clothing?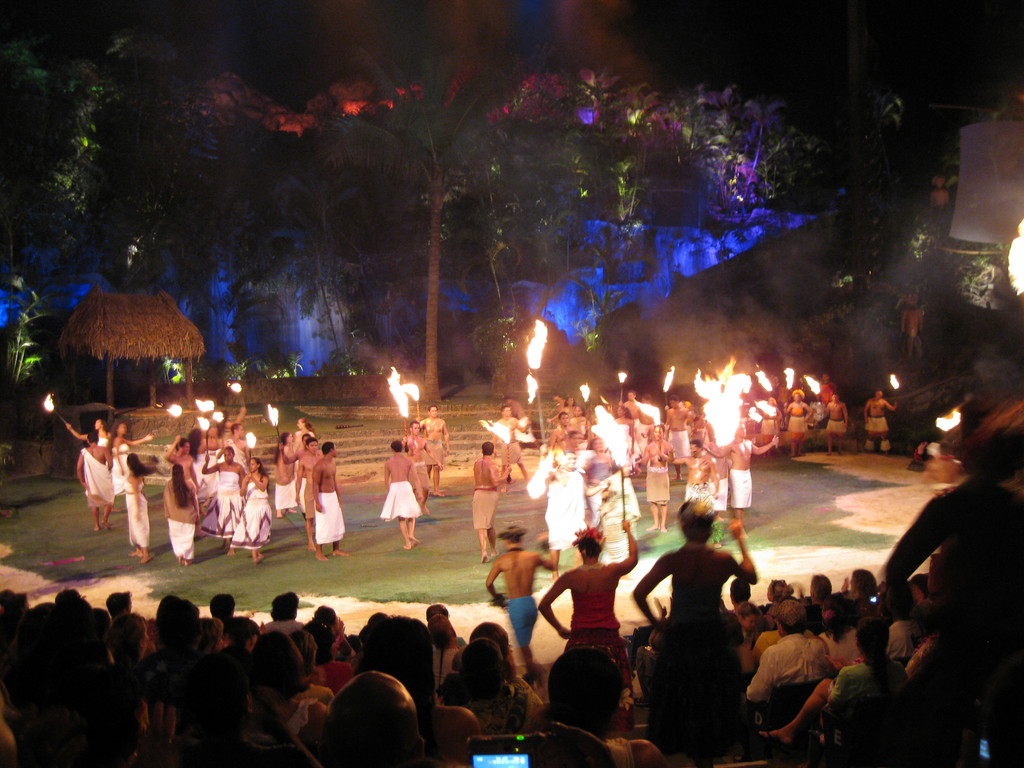
(x1=209, y1=449, x2=222, y2=467)
